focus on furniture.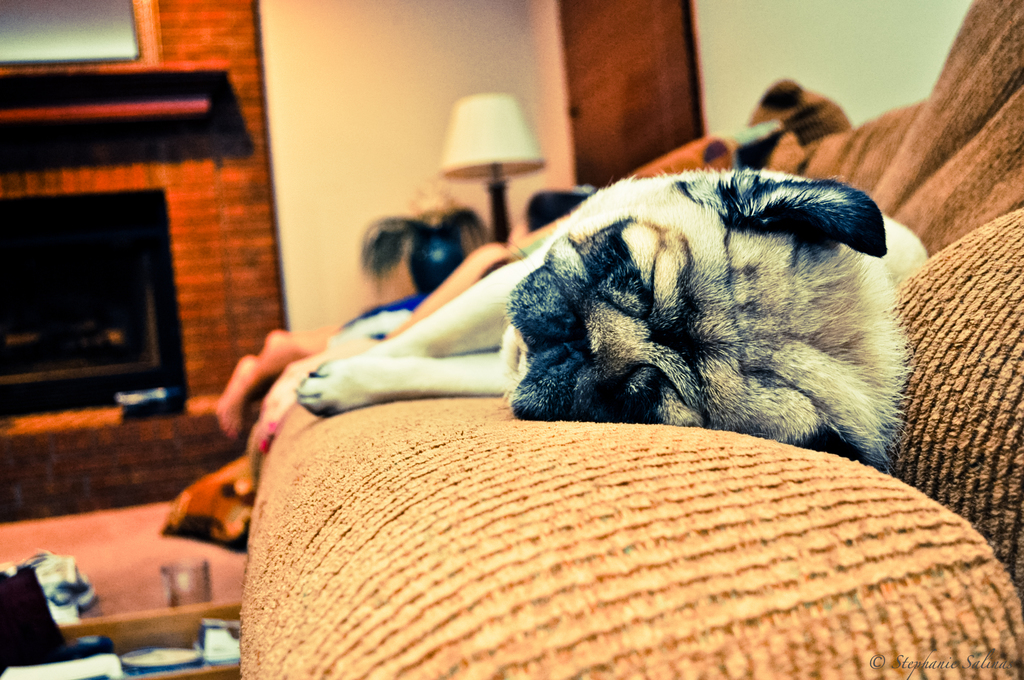
Focused at 237, 0, 1023, 679.
